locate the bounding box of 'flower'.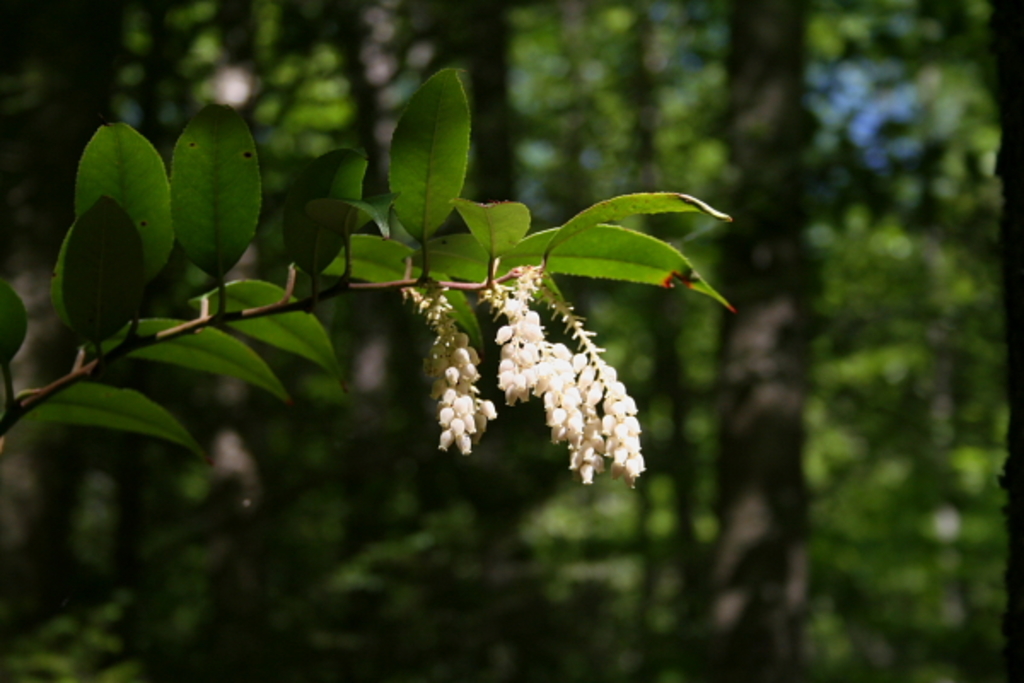
Bounding box: [x1=532, y1=336, x2=591, y2=464].
